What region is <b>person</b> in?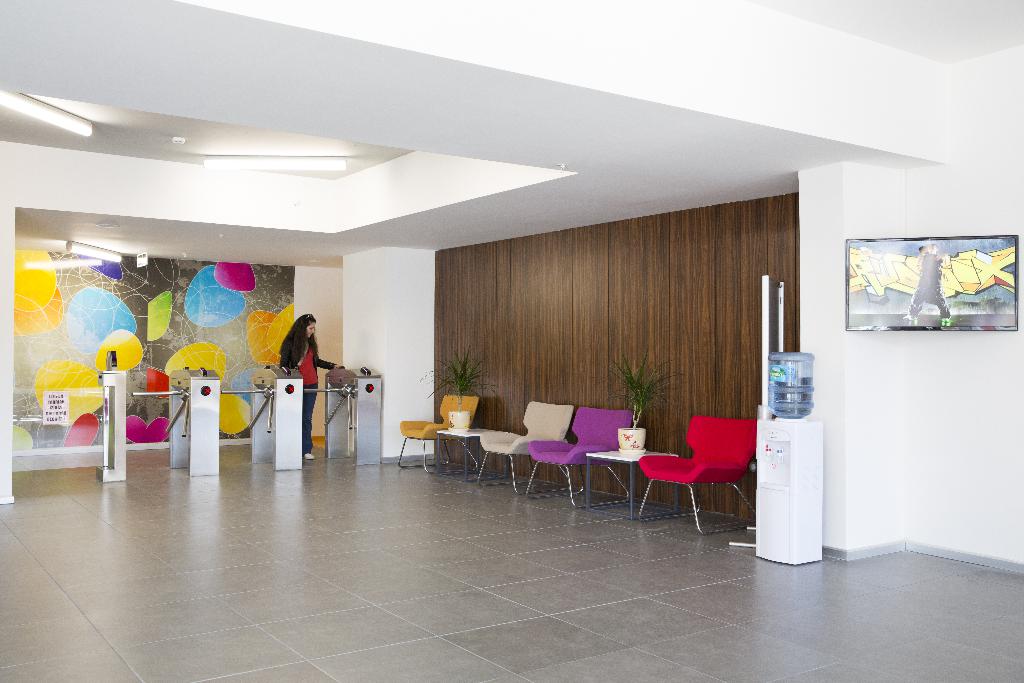
268, 304, 319, 423.
